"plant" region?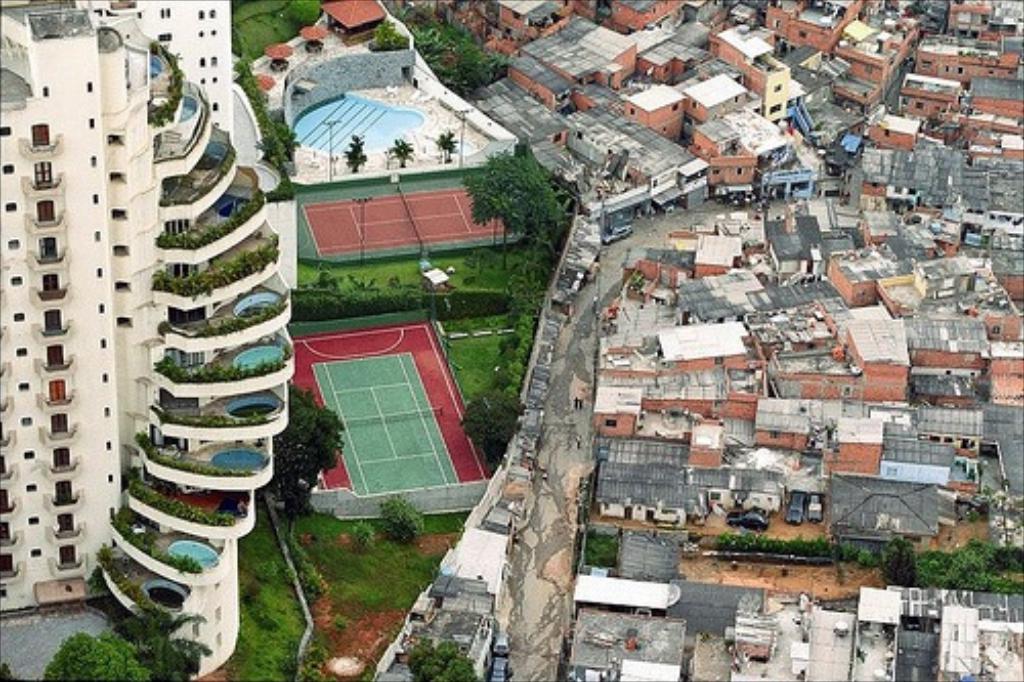
box=[0, 657, 43, 680]
